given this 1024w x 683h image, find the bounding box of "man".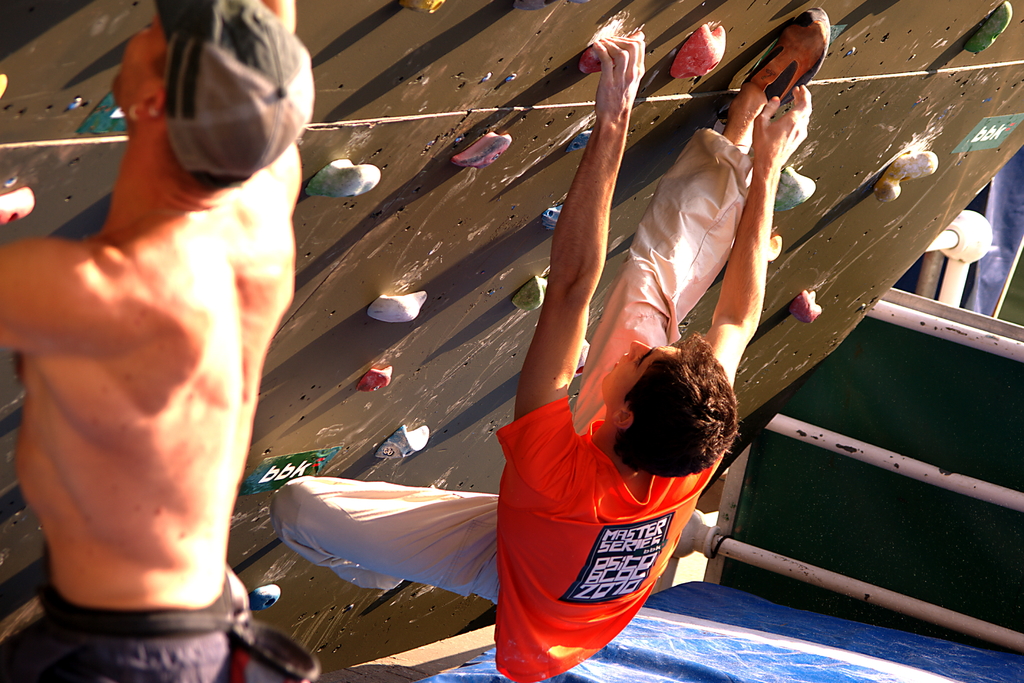
rect(269, 29, 813, 682).
